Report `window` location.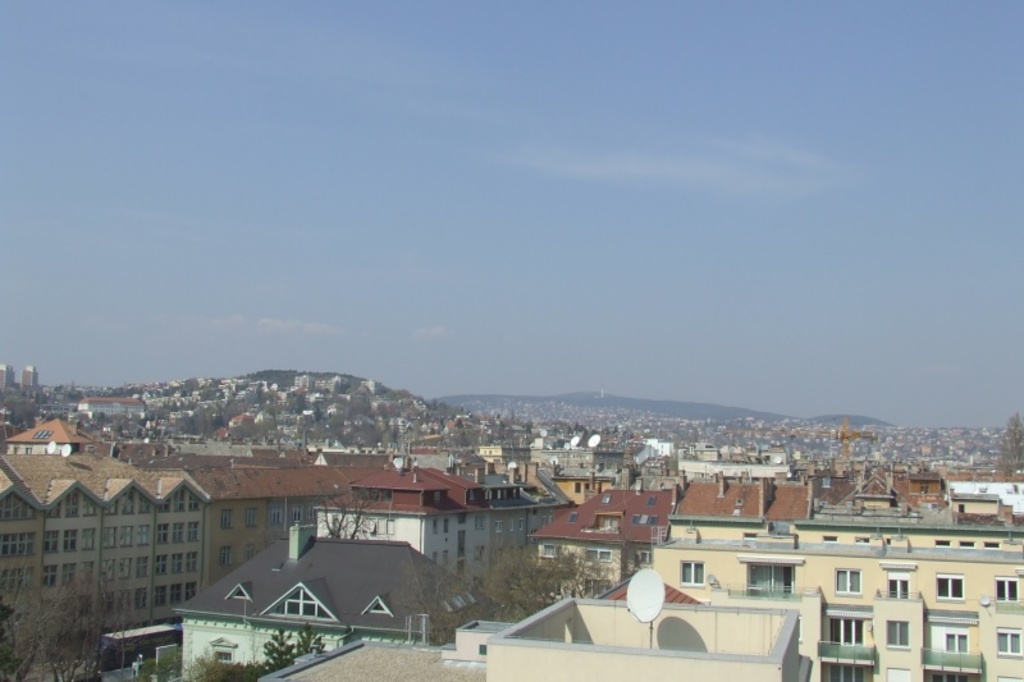
Report: crop(230, 586, 243, 598).
